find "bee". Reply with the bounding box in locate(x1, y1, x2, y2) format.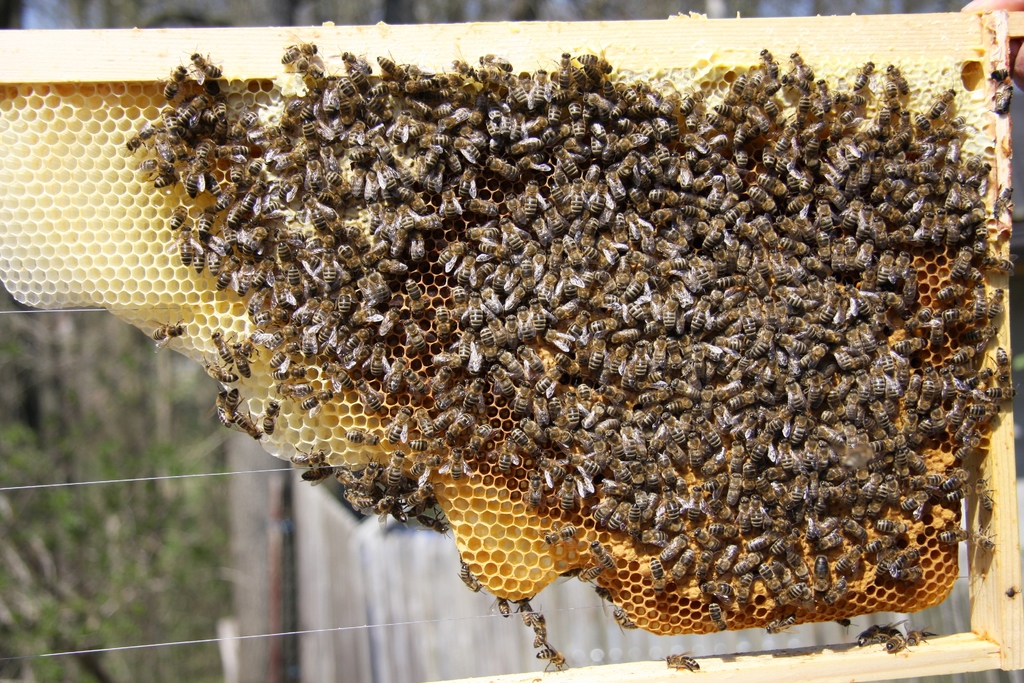
locate(740, 535, 768, 555).
